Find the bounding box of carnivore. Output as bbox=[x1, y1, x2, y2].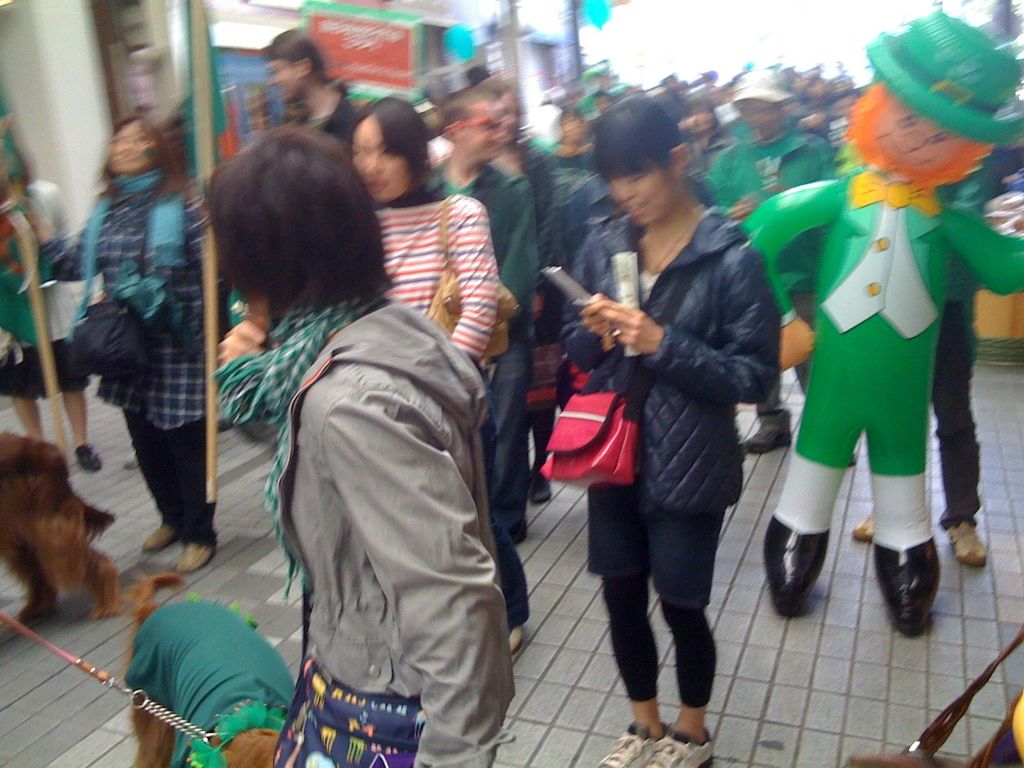
bbox=[0, 438, 117, 621].
